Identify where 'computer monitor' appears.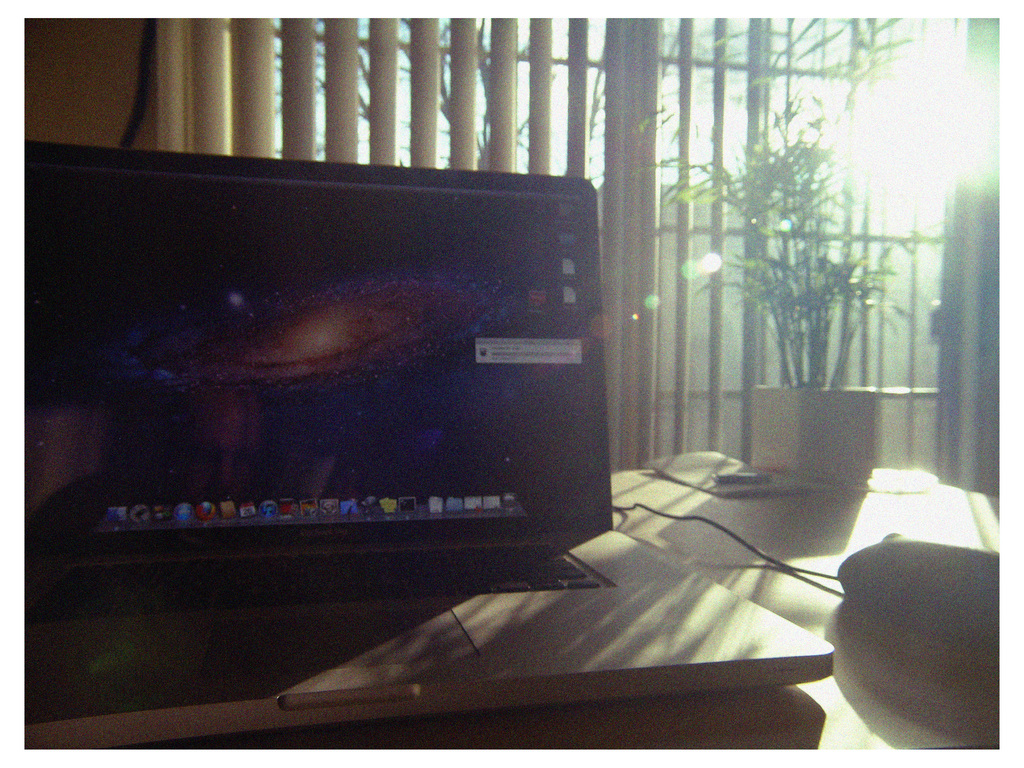
Appears at region(24, 136, 617, 585).
